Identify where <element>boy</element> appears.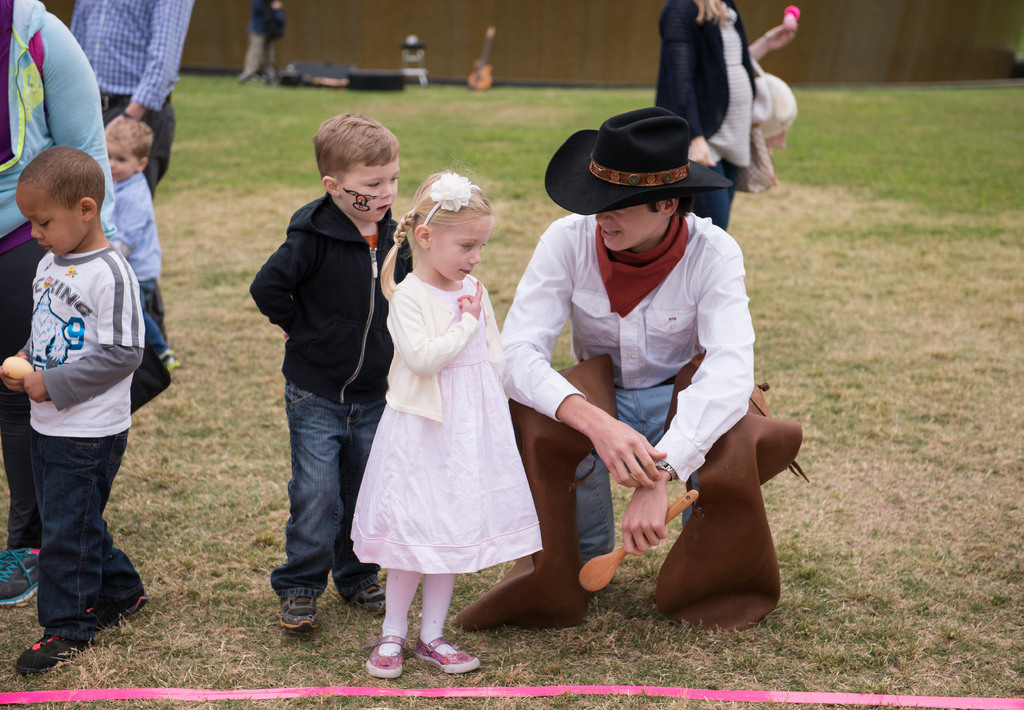
Appears at <bbox>102, 111, 168, 347</bbox>.
